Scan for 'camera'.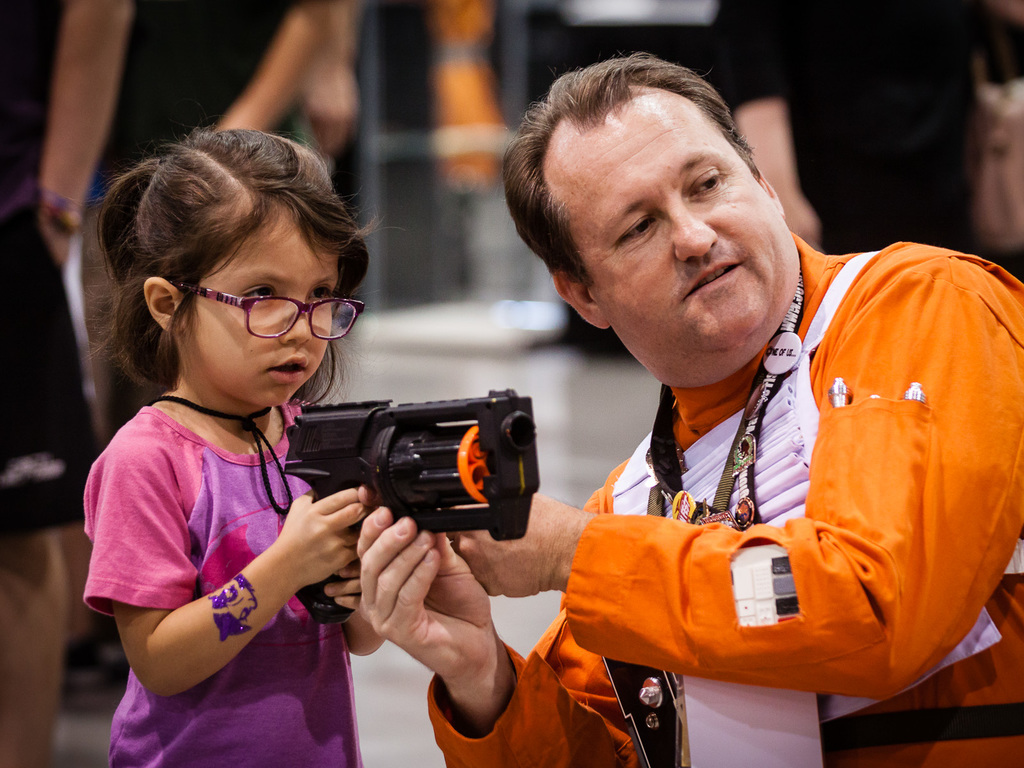
Scan result: region(291, 384, 538, 626).
